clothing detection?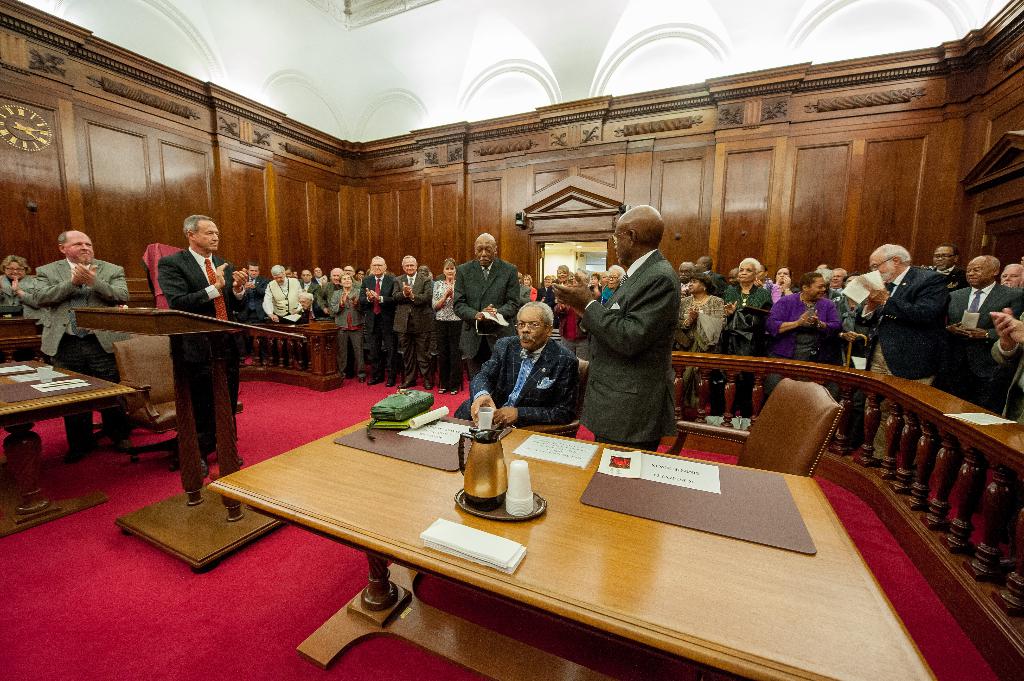
l=362, t=272, r=394, b=380
